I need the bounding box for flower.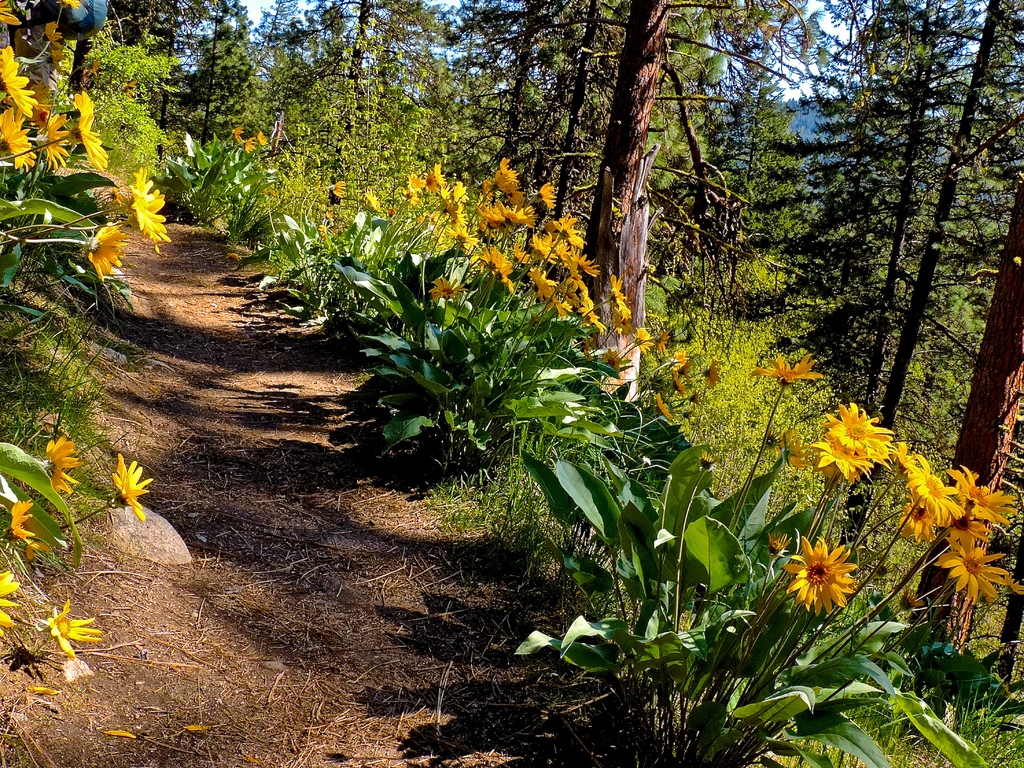
Here it is: detection(36, 434, 75, 496).
